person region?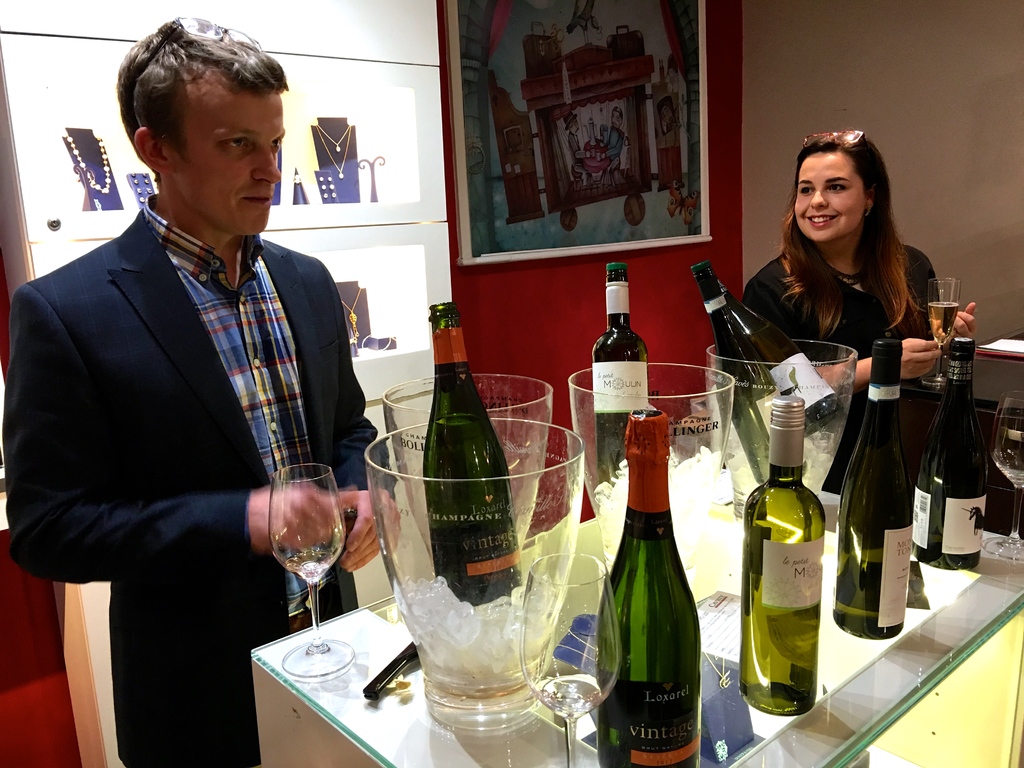
region(33, 19, 381, 719)
